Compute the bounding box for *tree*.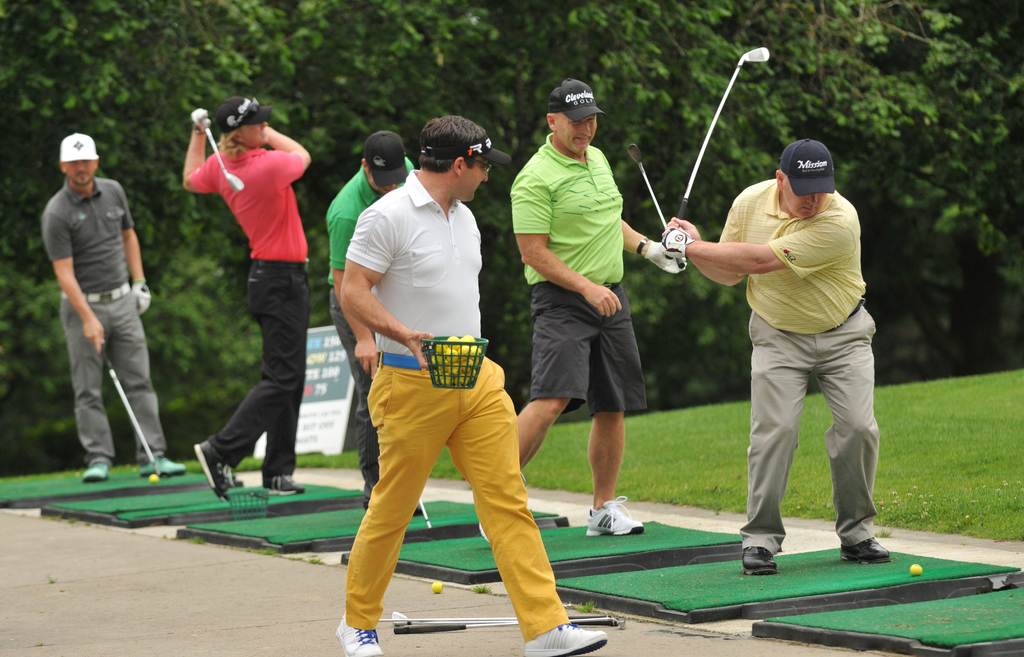
x1=75 y1=0 x2=545 y2=443.
